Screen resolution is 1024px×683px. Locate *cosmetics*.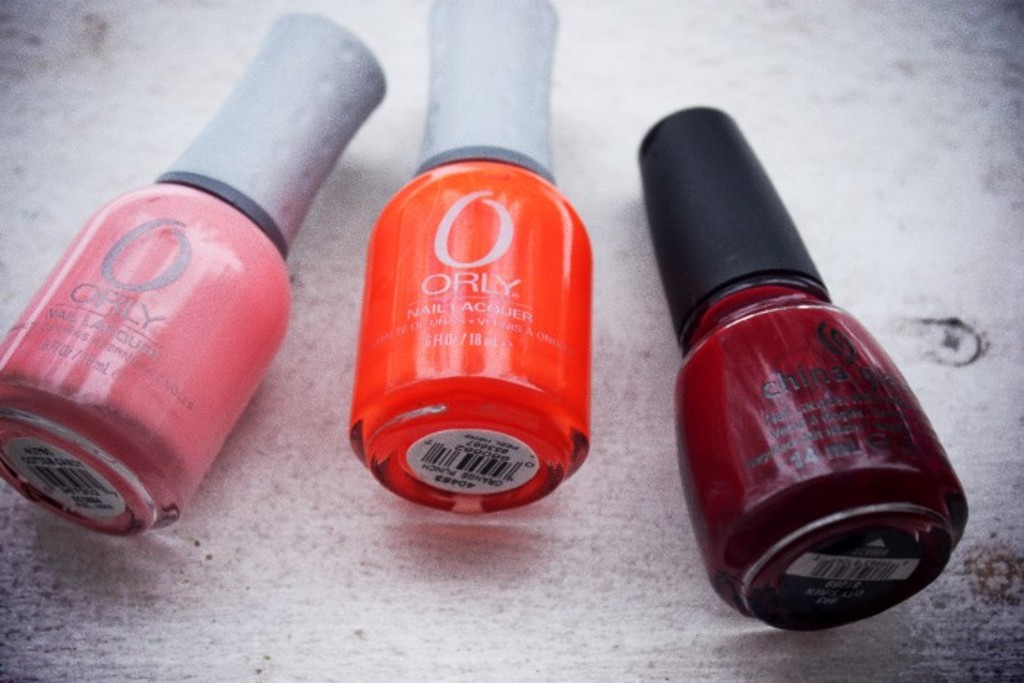
(left=353, top=0, right=592, bottom=516).
